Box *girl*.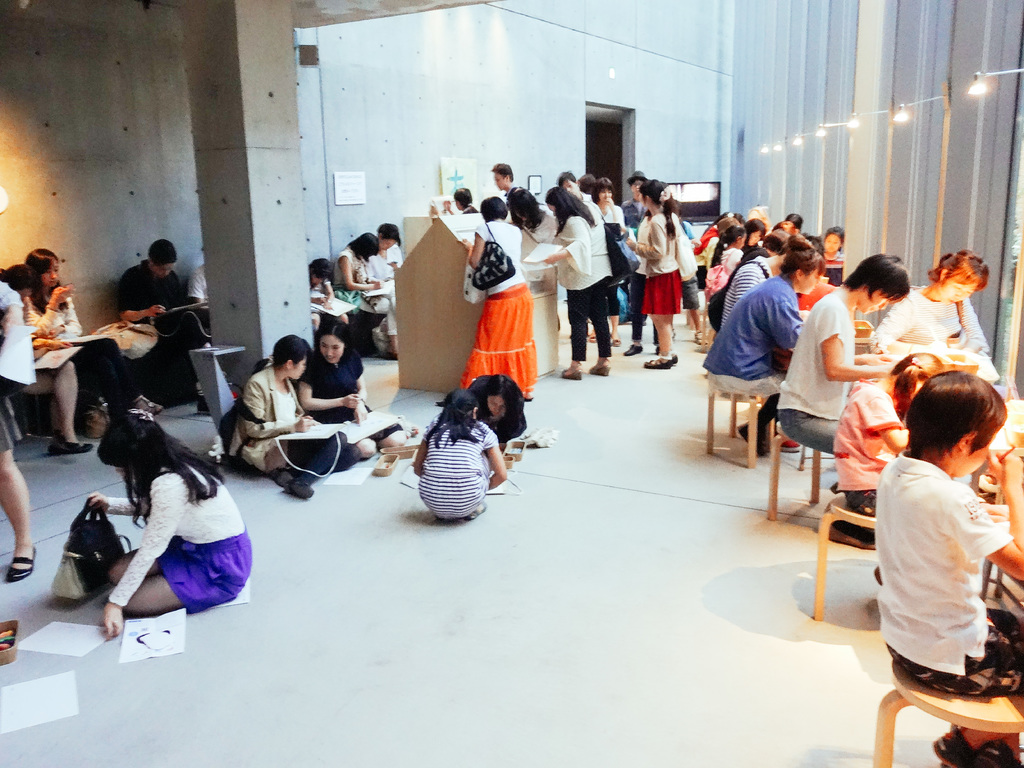
[621,177,682,372].
